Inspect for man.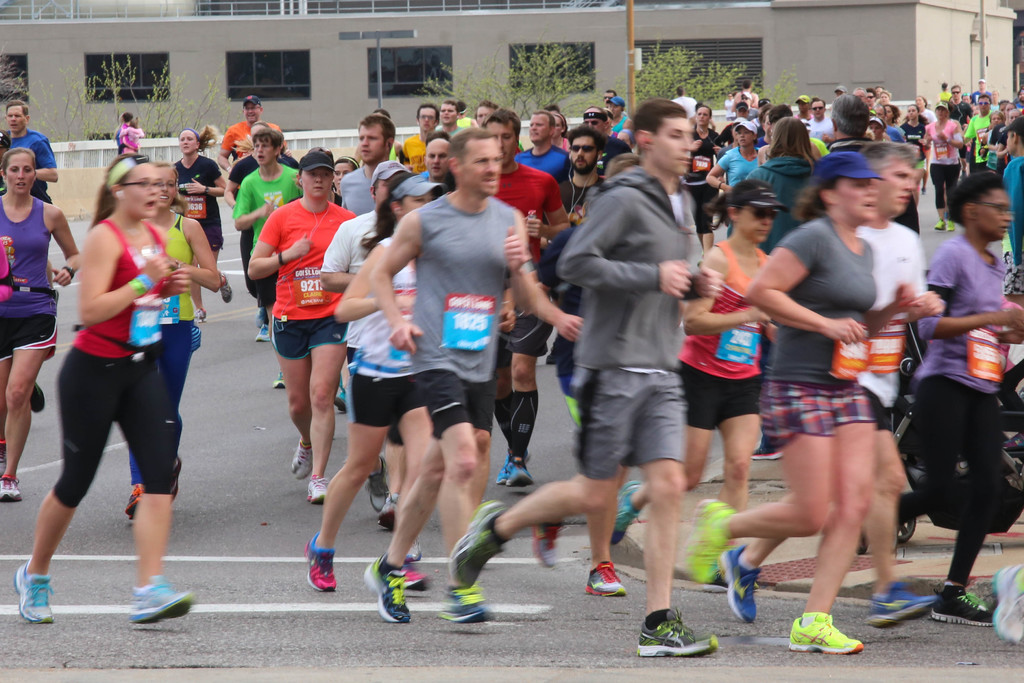
Inspection: select_region(228, 126, 314, 391).
